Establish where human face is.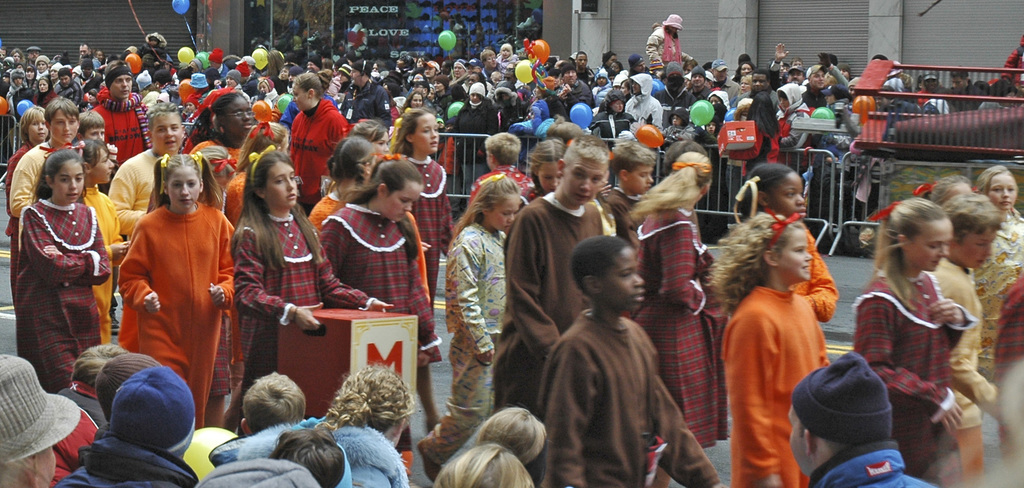
Established at (left=619, top=83, right=629, bottom=96).
